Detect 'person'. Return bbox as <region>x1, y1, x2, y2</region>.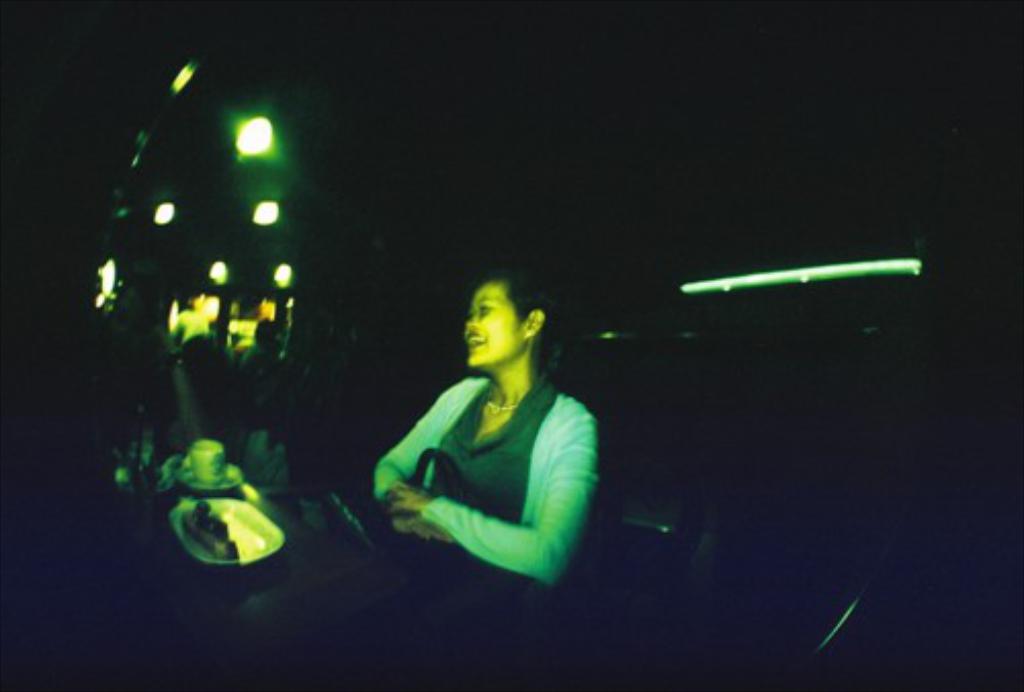
<region>371, 266, 602, 583</region>.
